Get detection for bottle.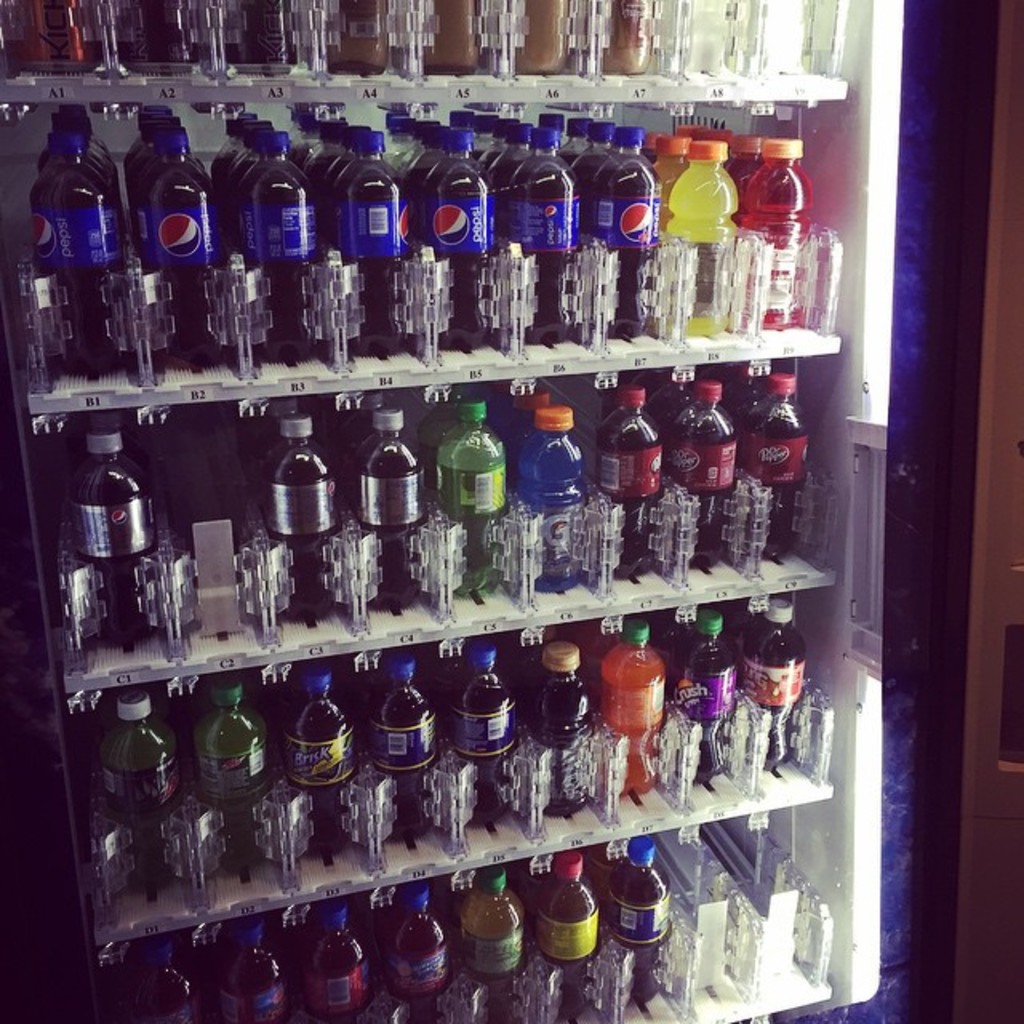
Detection: <bbox>451, 94, 485, 163</bbox>.
